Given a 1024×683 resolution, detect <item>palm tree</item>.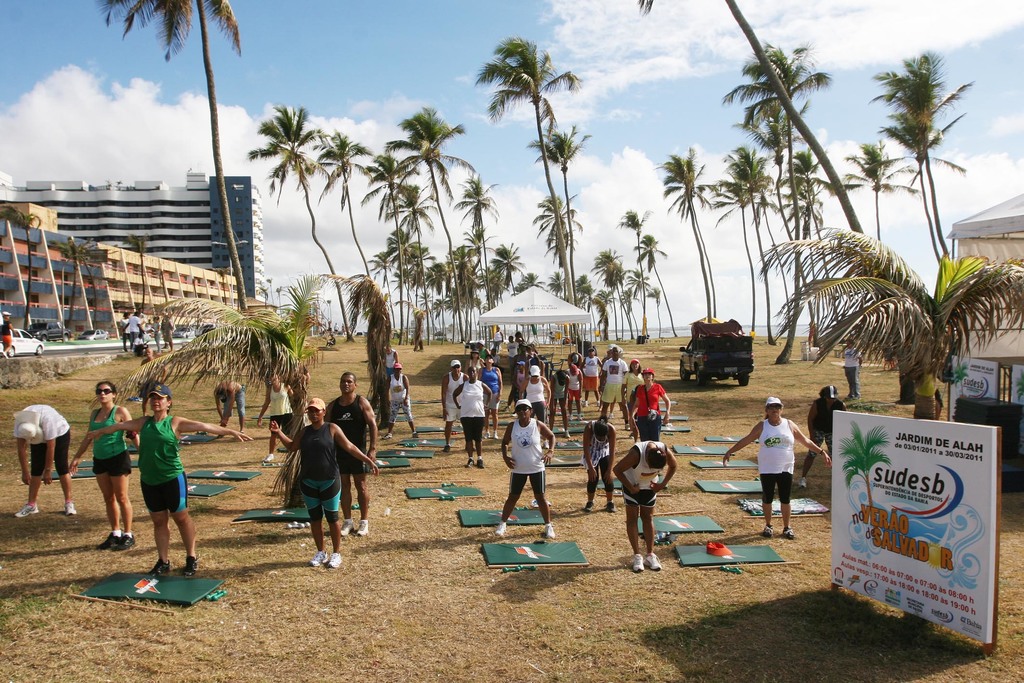
[719,37,823,161].
